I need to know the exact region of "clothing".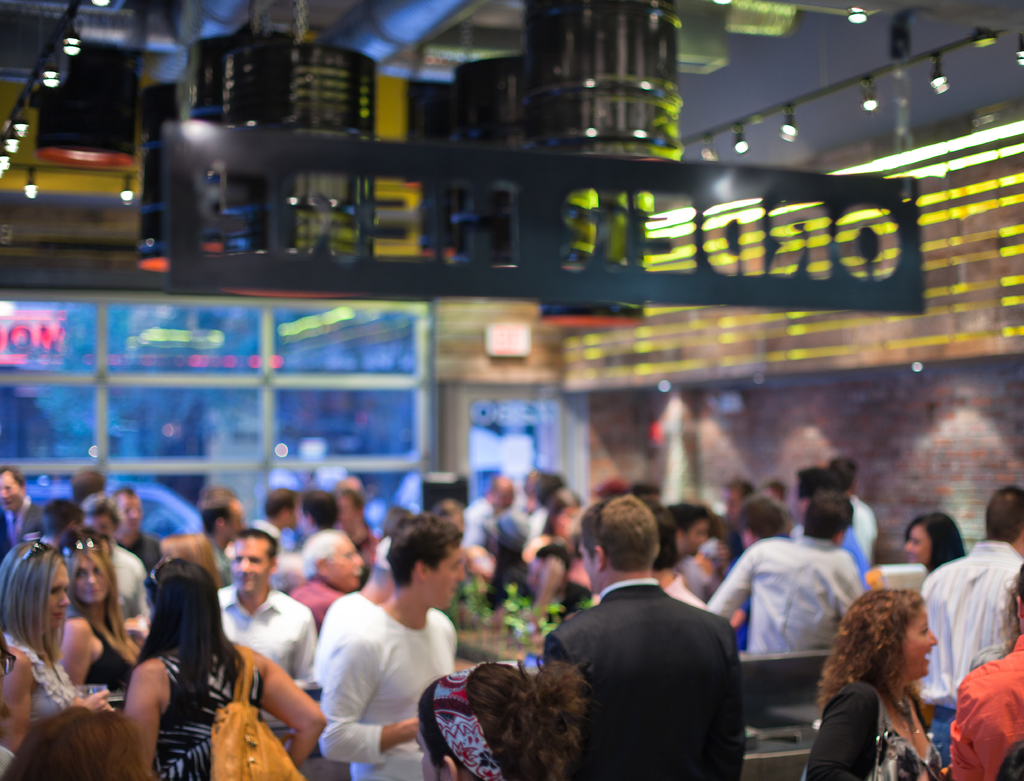
Region: bbox=(264, 515, 278, 554).
